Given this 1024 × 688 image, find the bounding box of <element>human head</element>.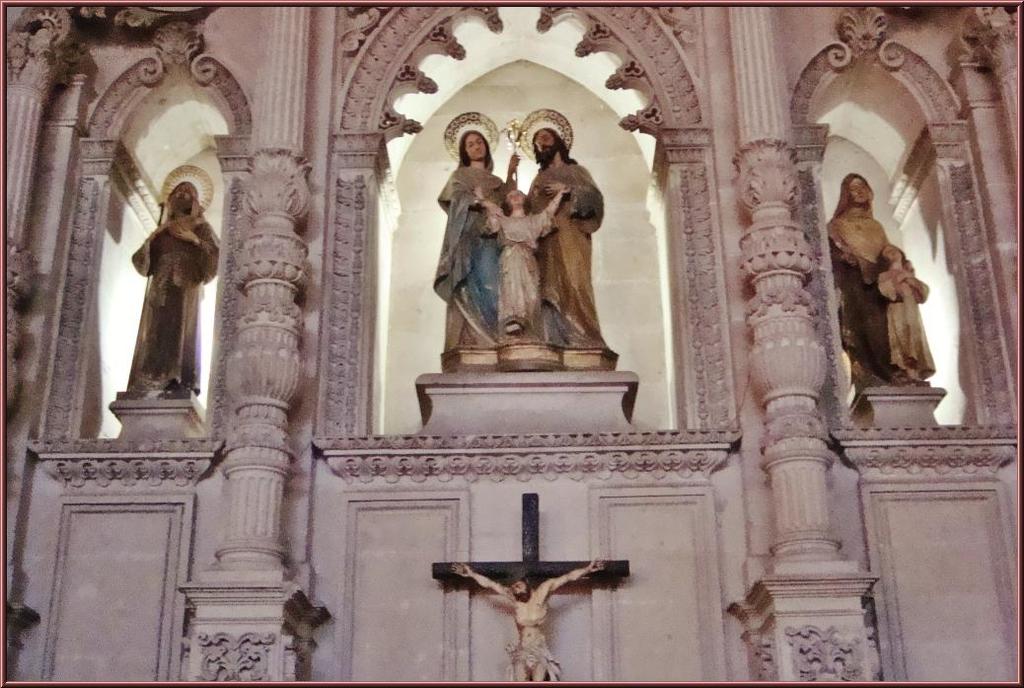
l=501, t=190, r=530, b=213.
